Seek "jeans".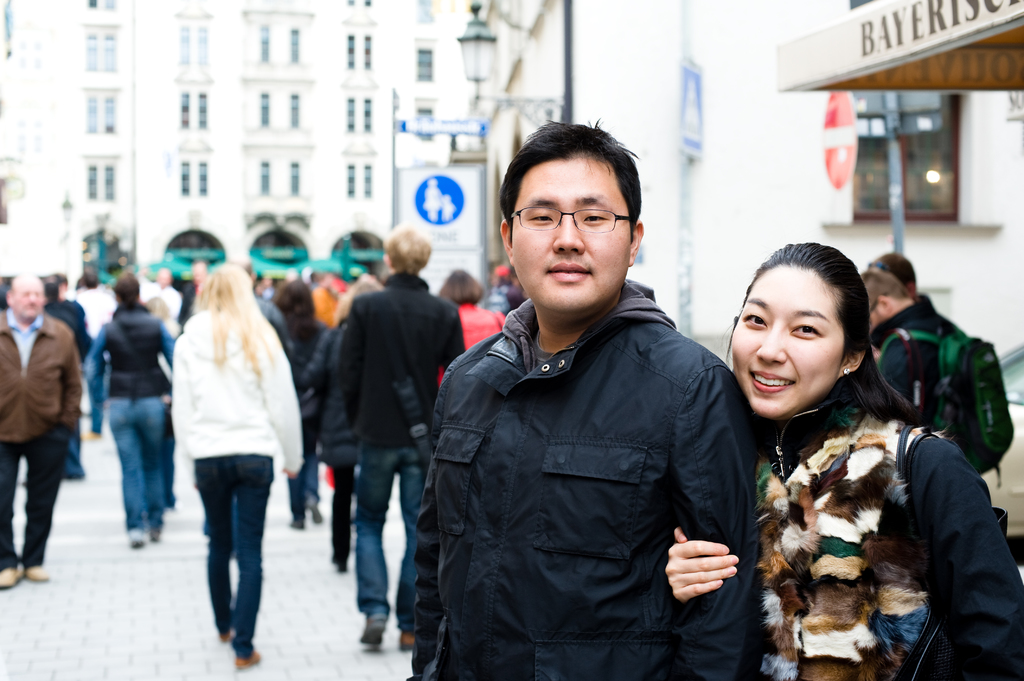
left=82, top=343, right=101, bottom=431.
